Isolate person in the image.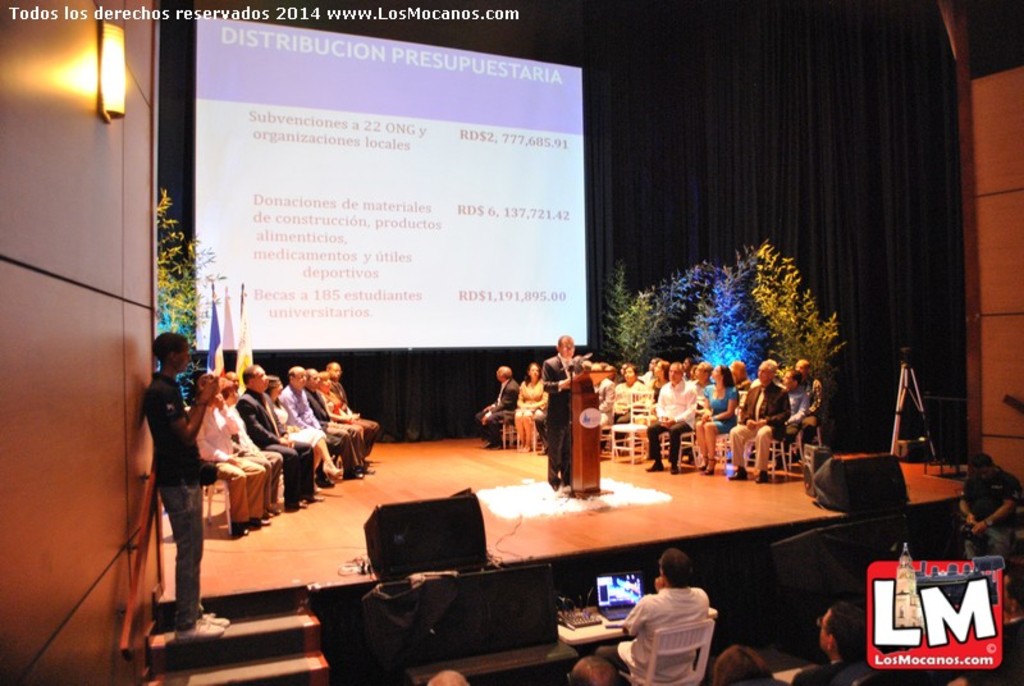
Isolated region: region(959, 449, 1023, 617).
